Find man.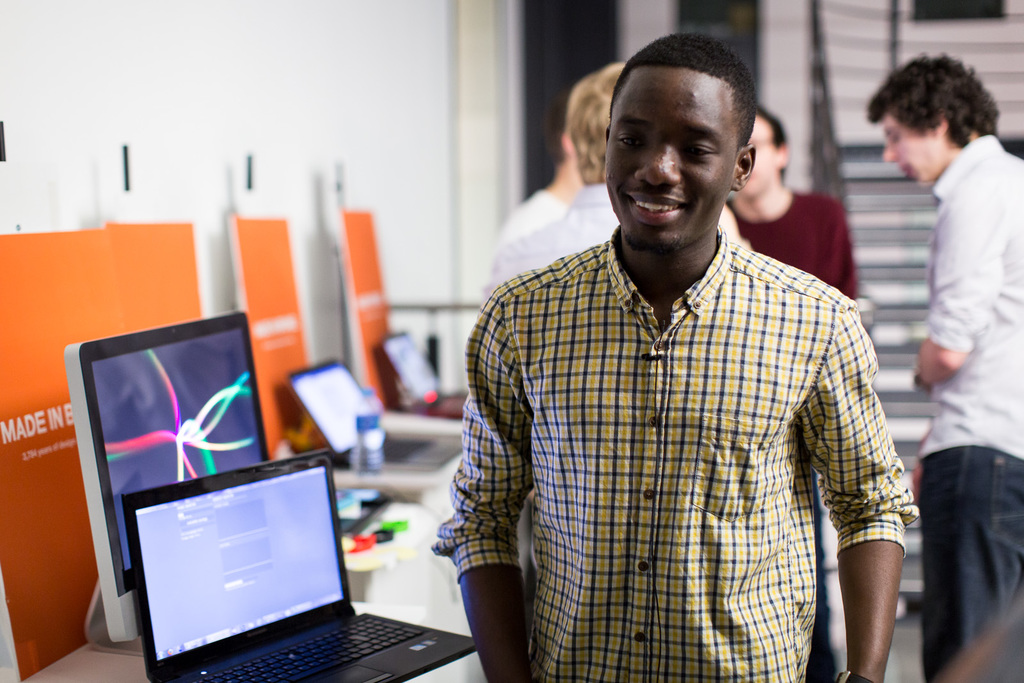
(x1=480, y1=66, x2=750, y2=311).
